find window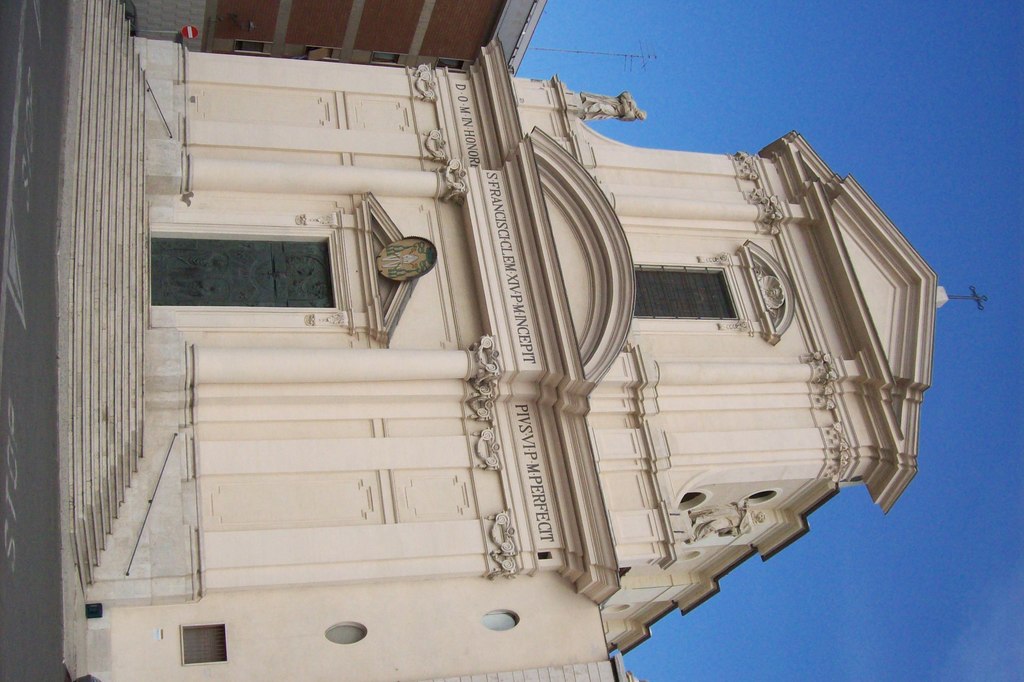
(437, 58, 463, 70)
